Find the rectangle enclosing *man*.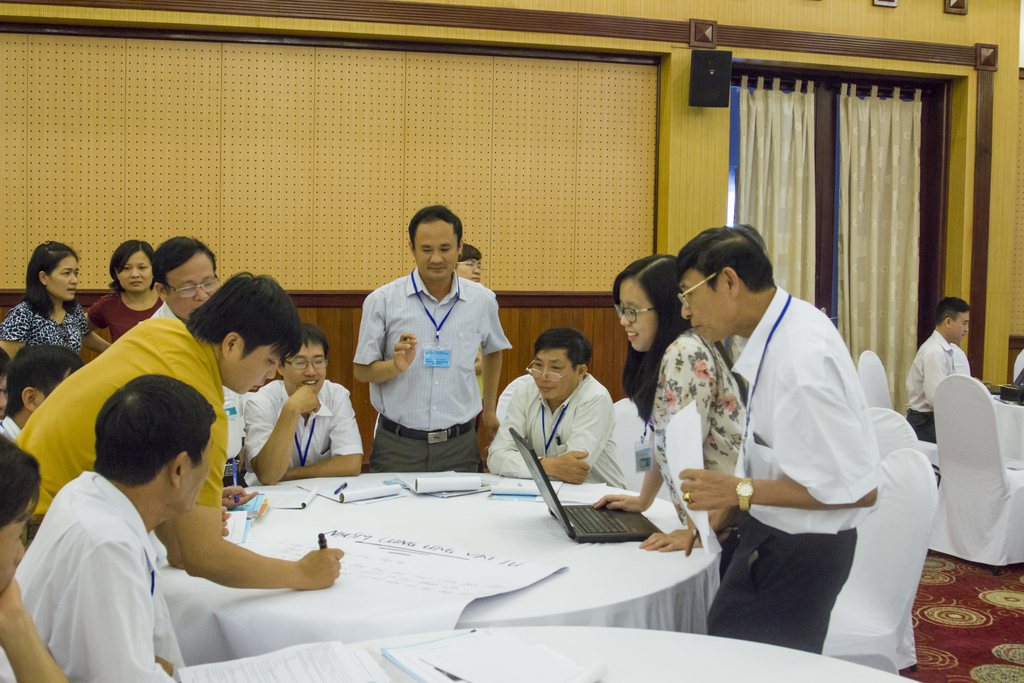
select_region(154, 237, 215, 321).
